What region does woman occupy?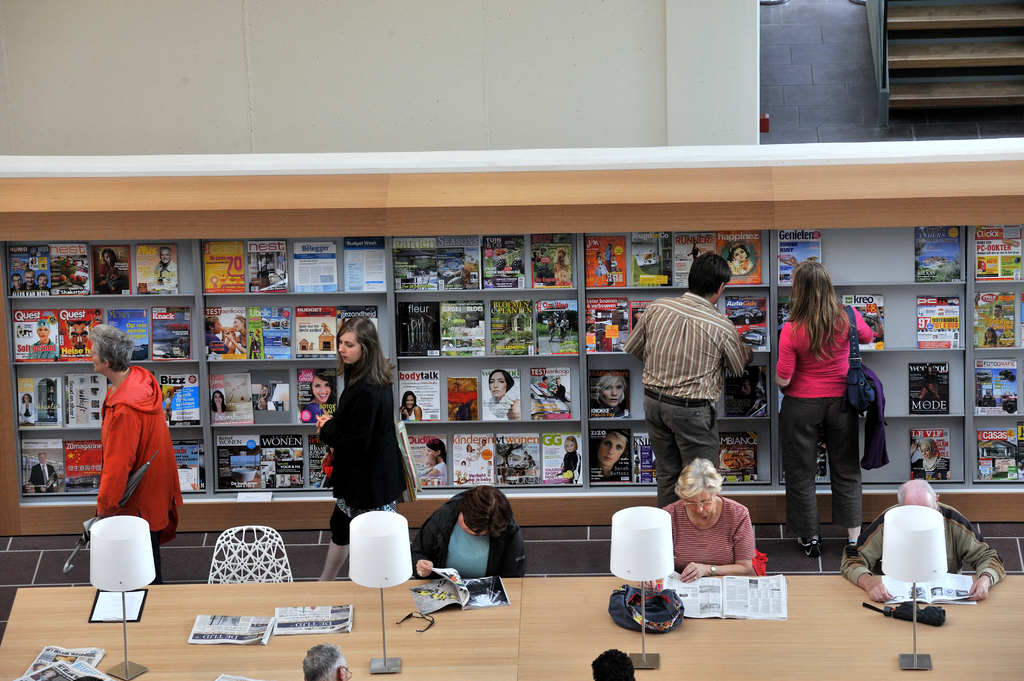
select_region(406, 396, 433, 421).
